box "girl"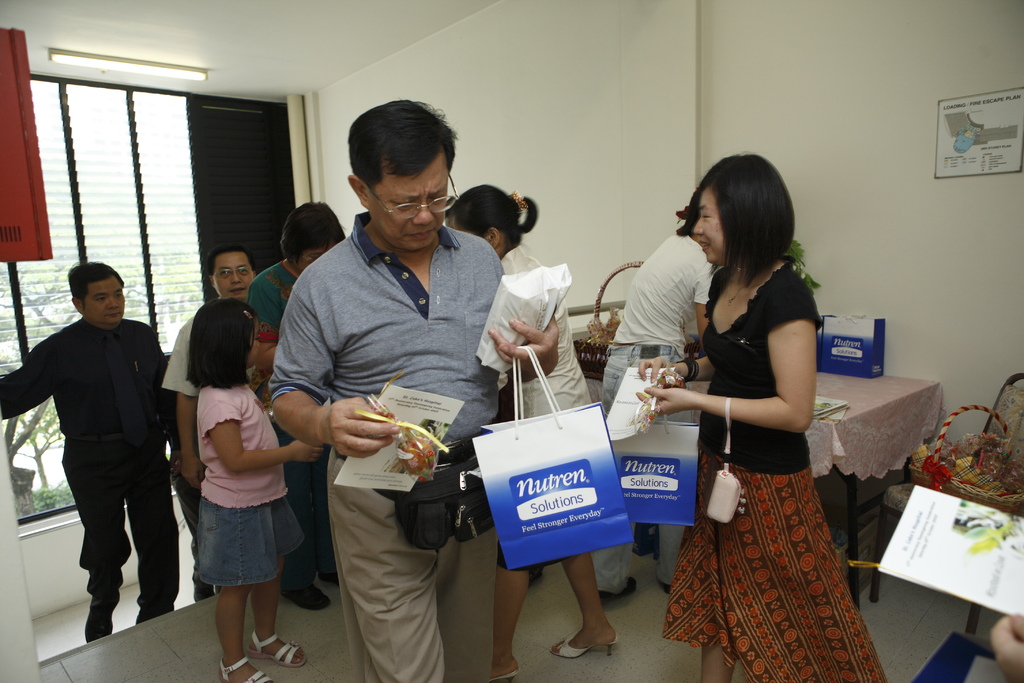
rect(197, 293, 329, 673)
